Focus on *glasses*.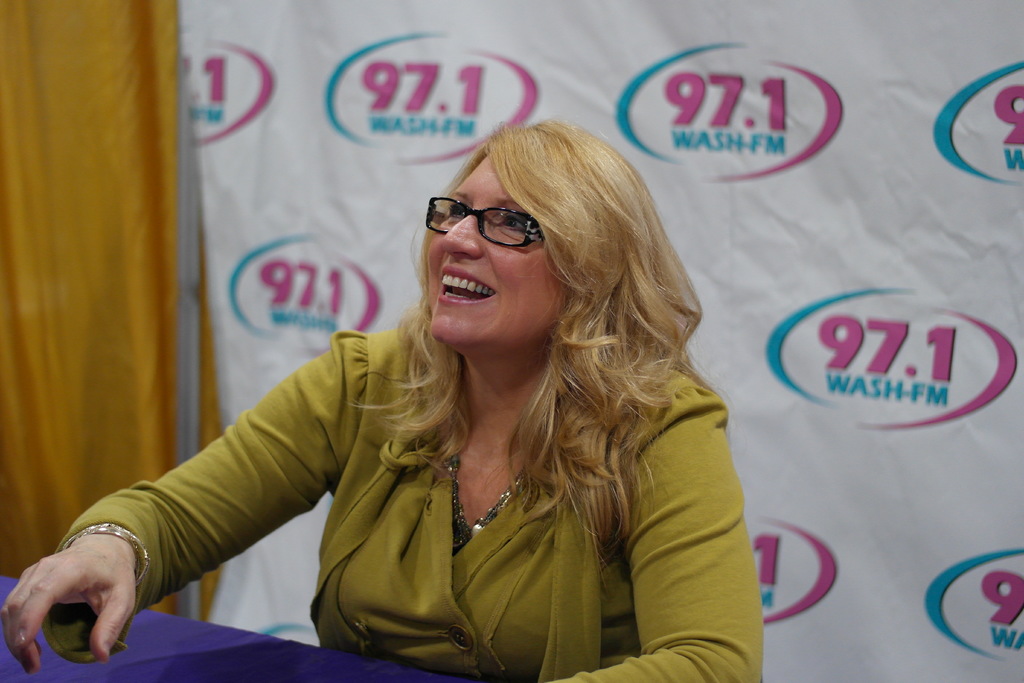
Focused at 420,191,547,254.
